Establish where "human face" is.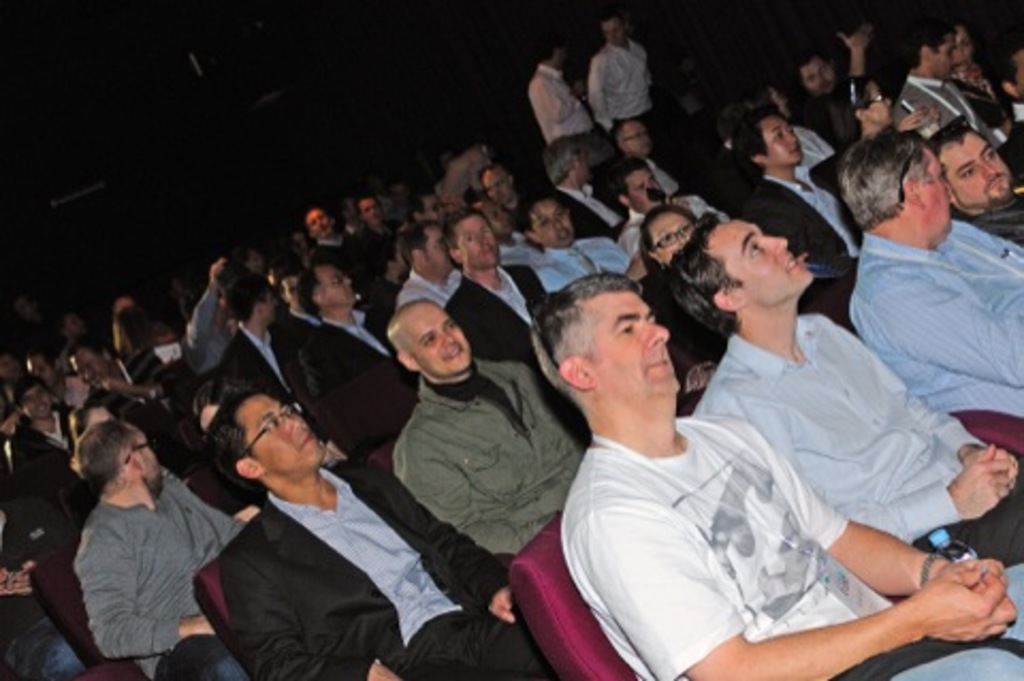
Established at rect(574, 290, 683, 412).
